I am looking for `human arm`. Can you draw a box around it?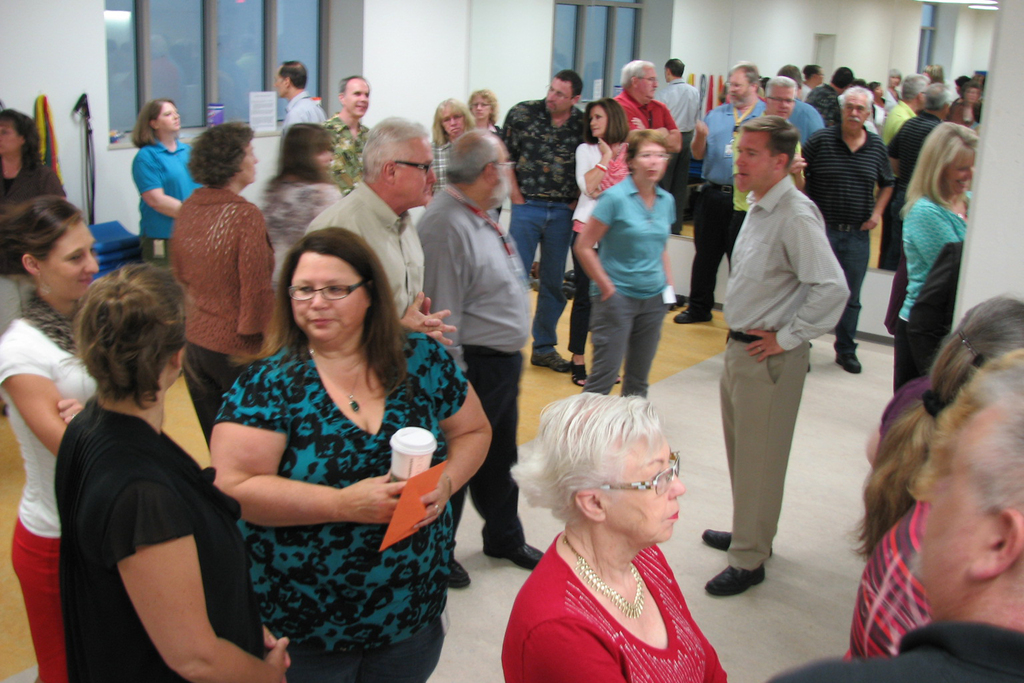
Sure, the bounding box is l=694, t=91, r=704, b=110.
